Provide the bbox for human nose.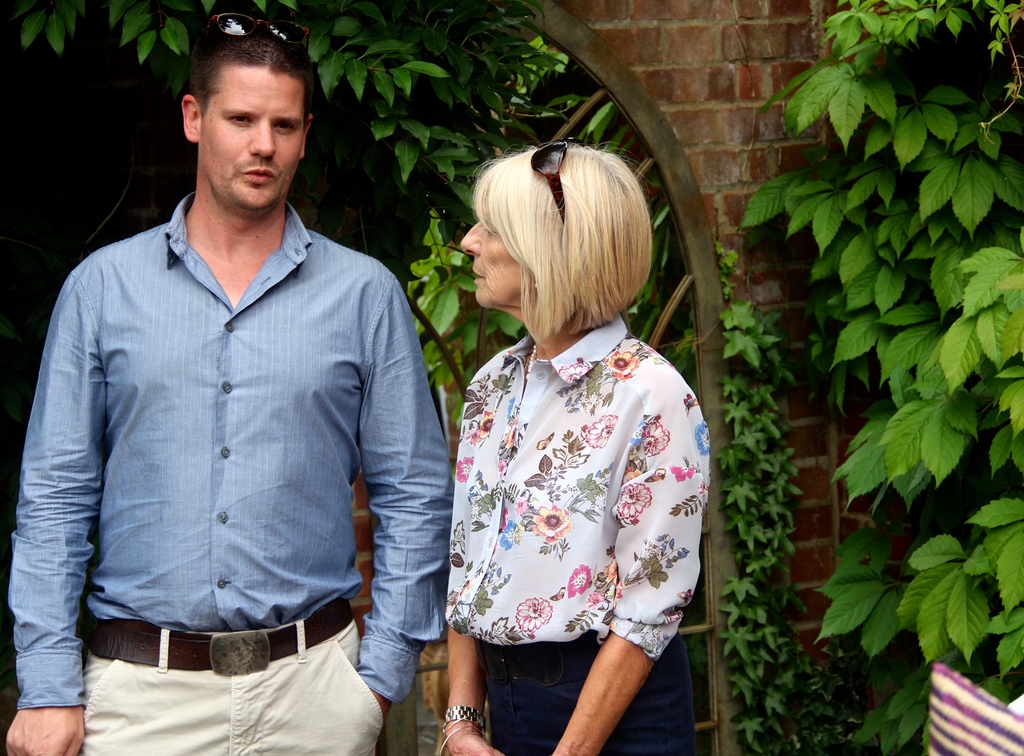
(246, 124, 278, 158).
